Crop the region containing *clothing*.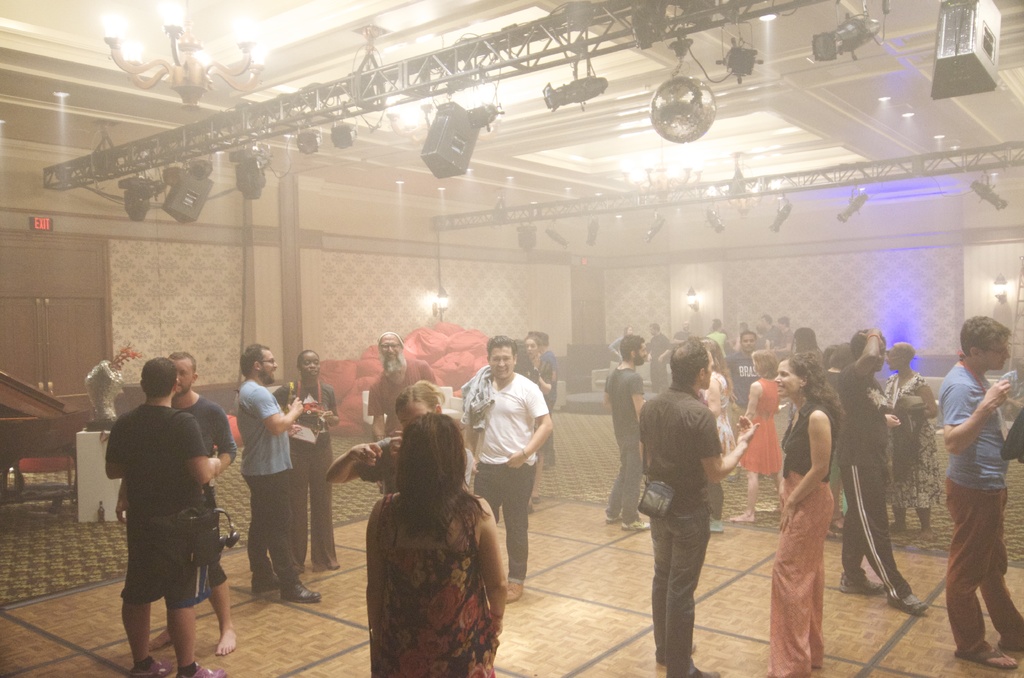
Crop region: (x1=993, y1=375, x2=1023, y2=465).
